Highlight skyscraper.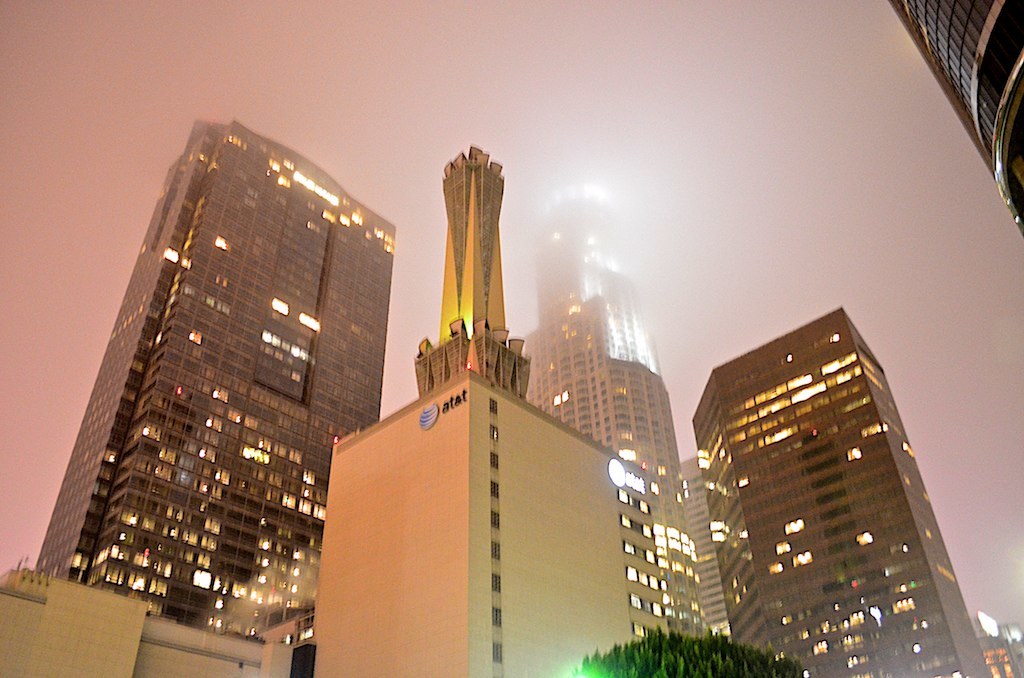
Highlighted region: 7 131 396 677.
